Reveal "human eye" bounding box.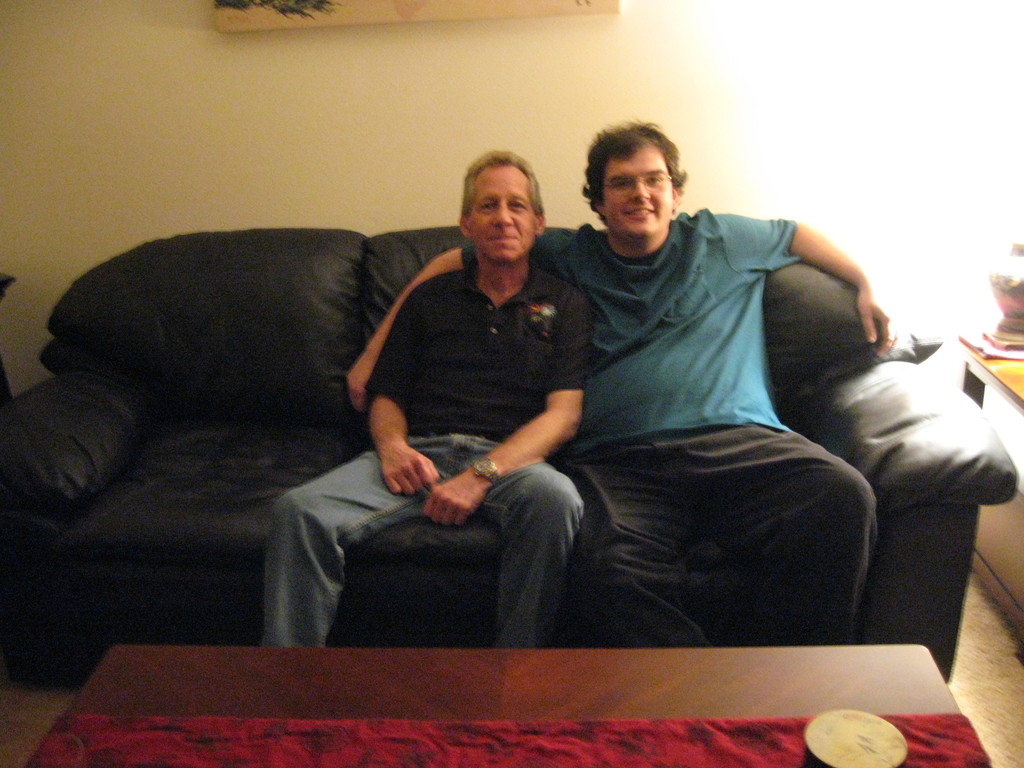
Revealed: box(609, 179, 633, 192).
